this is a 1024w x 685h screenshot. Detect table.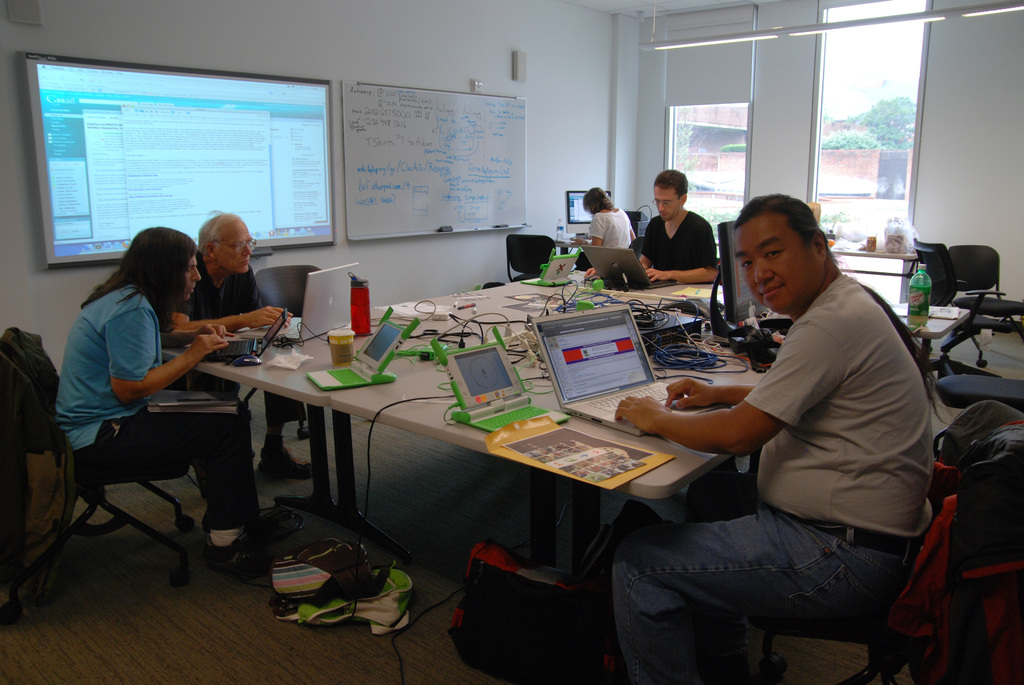
locate(151, 251, 824, 678).
